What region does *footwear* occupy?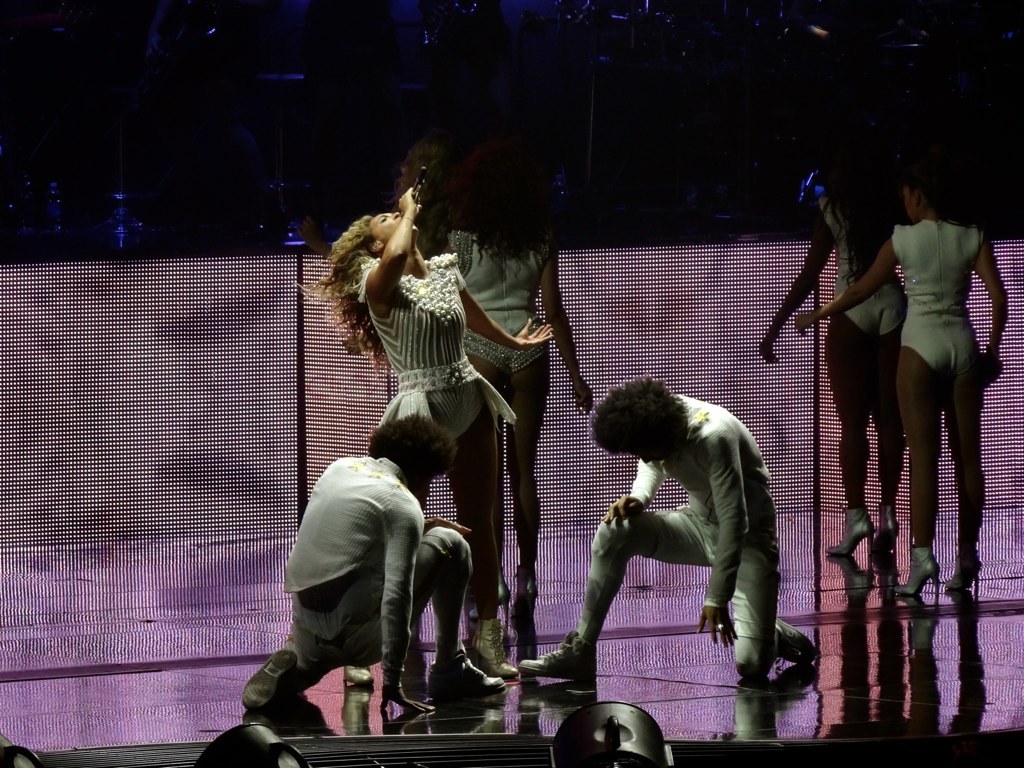
(887, 543, 937, 601).
